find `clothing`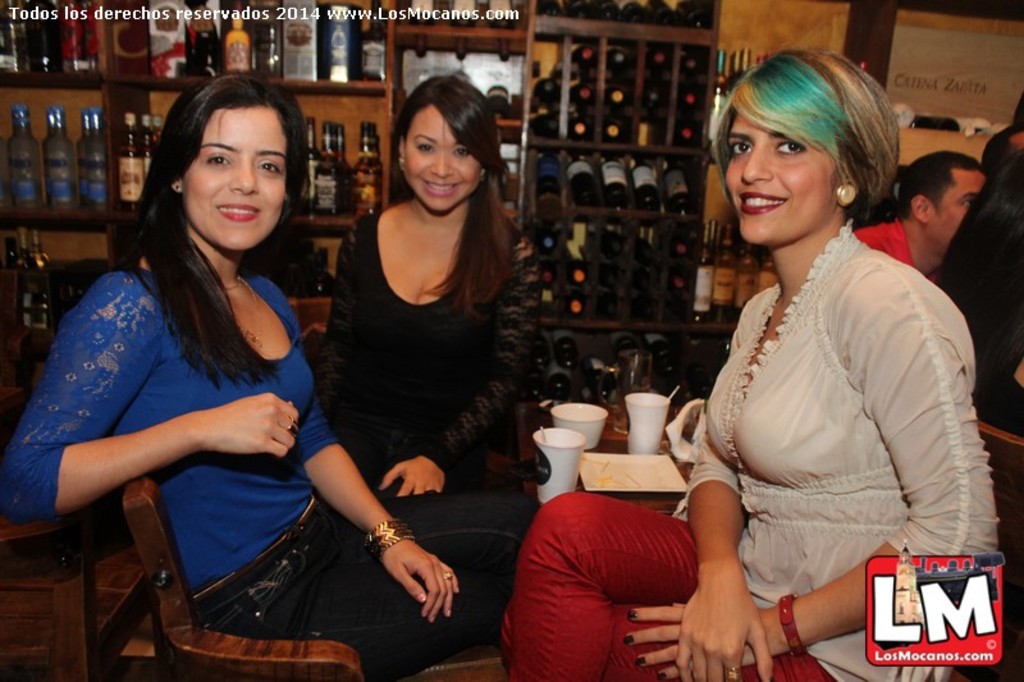
select_region(0, 264, 535, 676)
